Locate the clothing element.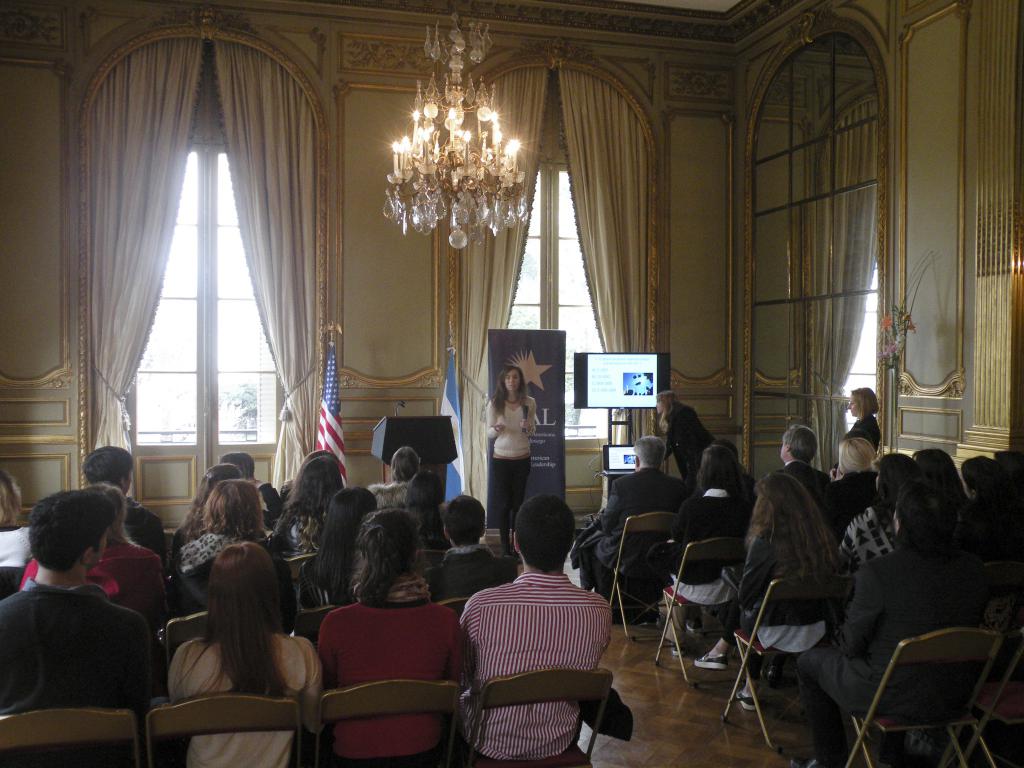
Element bbox: x1=846 y1=403 x2=878 y2=456.
